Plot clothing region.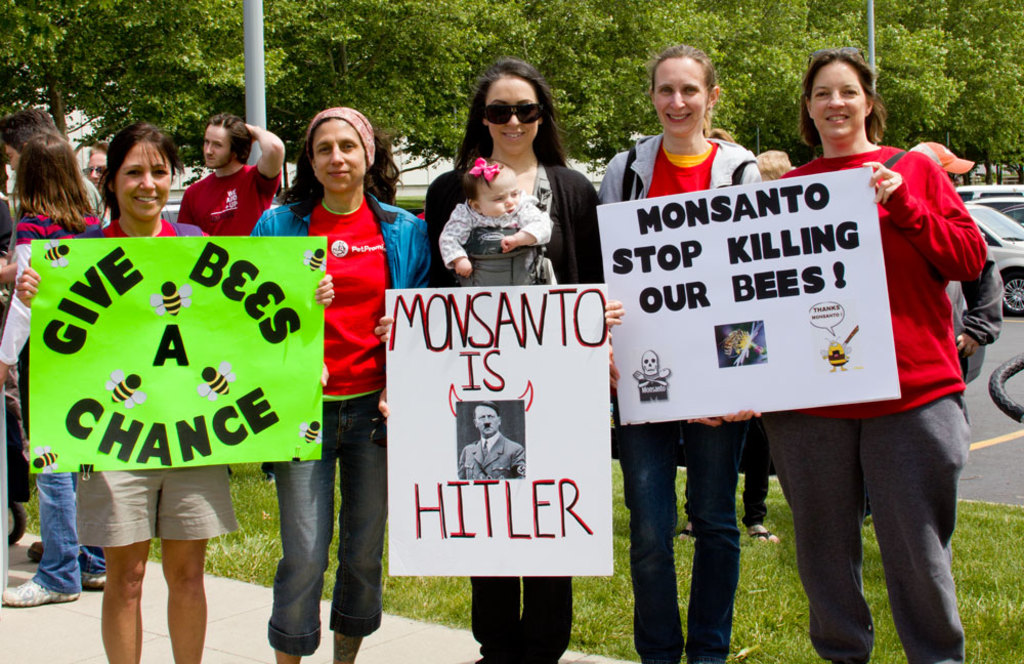
Plotted at 456,434,530,475.
